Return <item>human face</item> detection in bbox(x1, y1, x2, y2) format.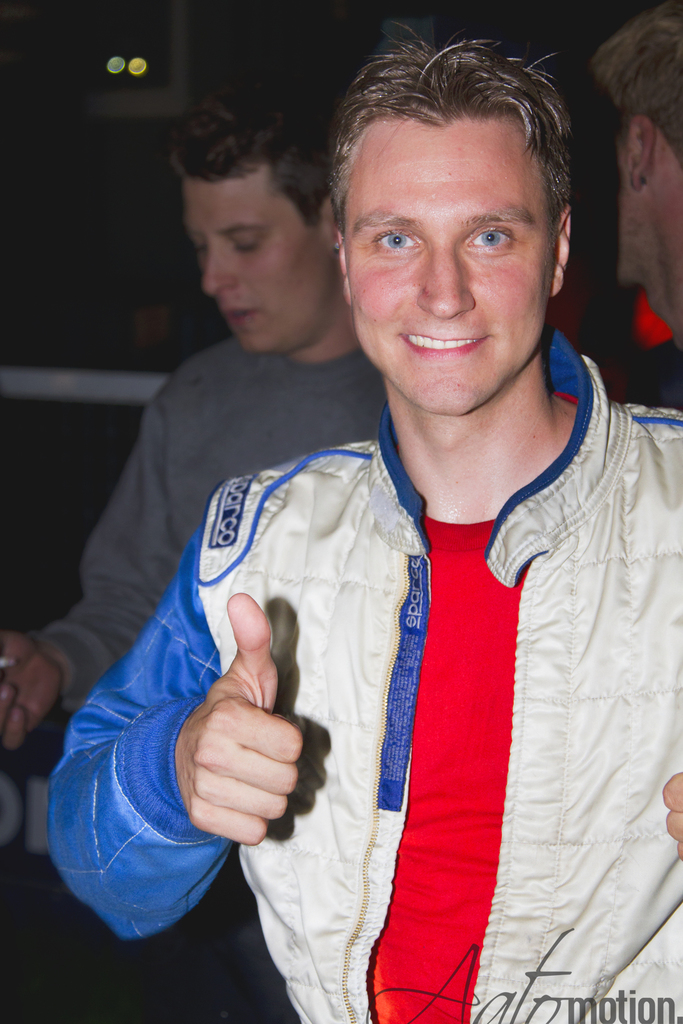
bbox(186, 182, 329, 357).
